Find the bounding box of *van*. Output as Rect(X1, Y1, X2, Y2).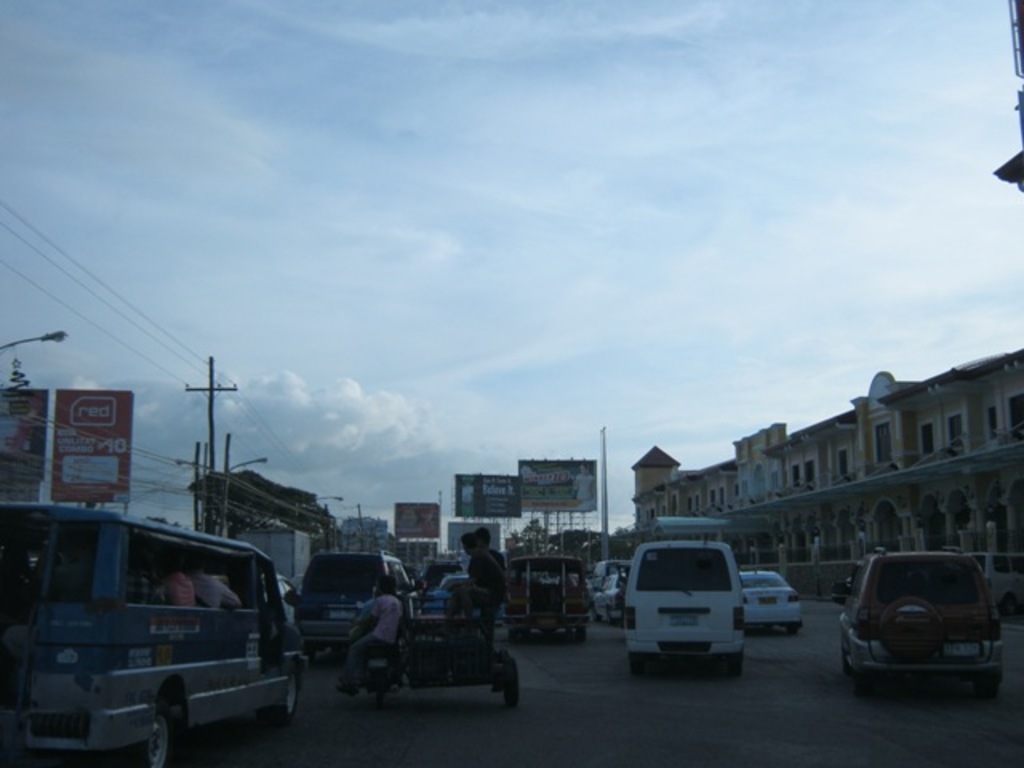
Rect(626, 536, 747, 682).
